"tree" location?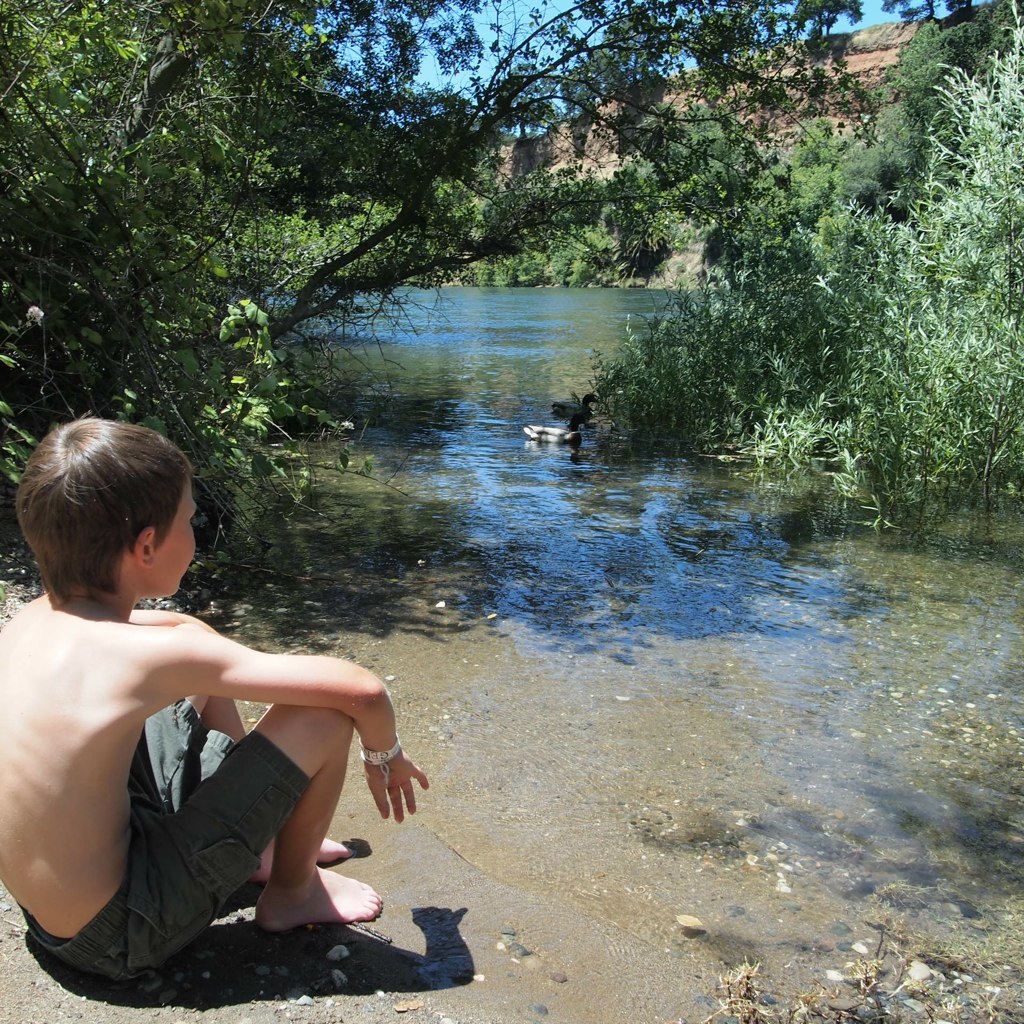
bbox=(258, 0, 866, 357)
